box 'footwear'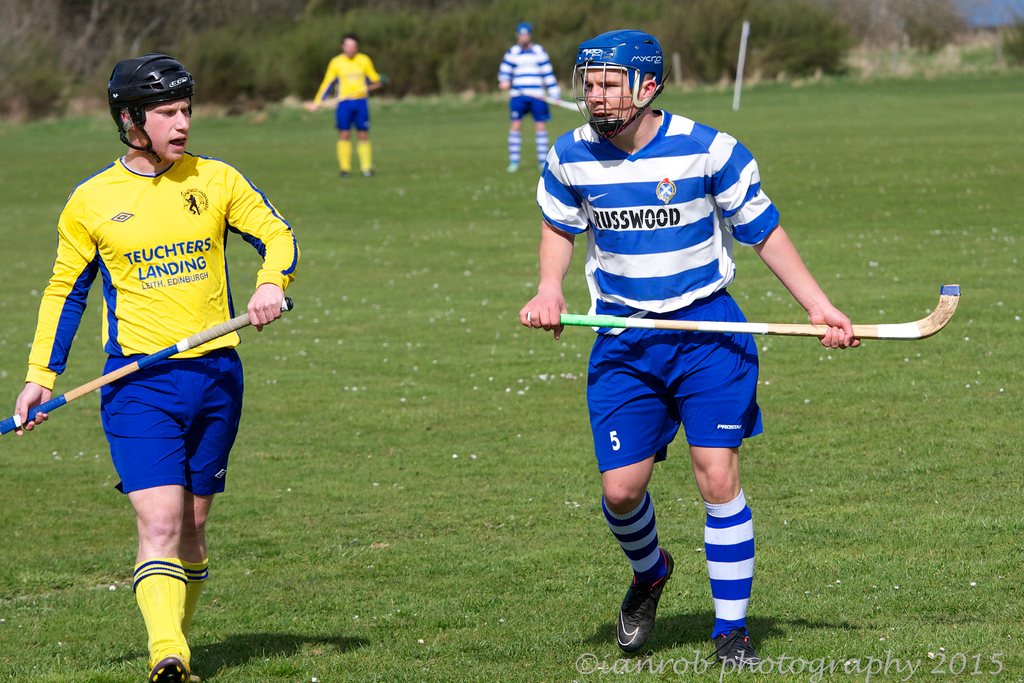
box=[713, 621, 757, 668]
